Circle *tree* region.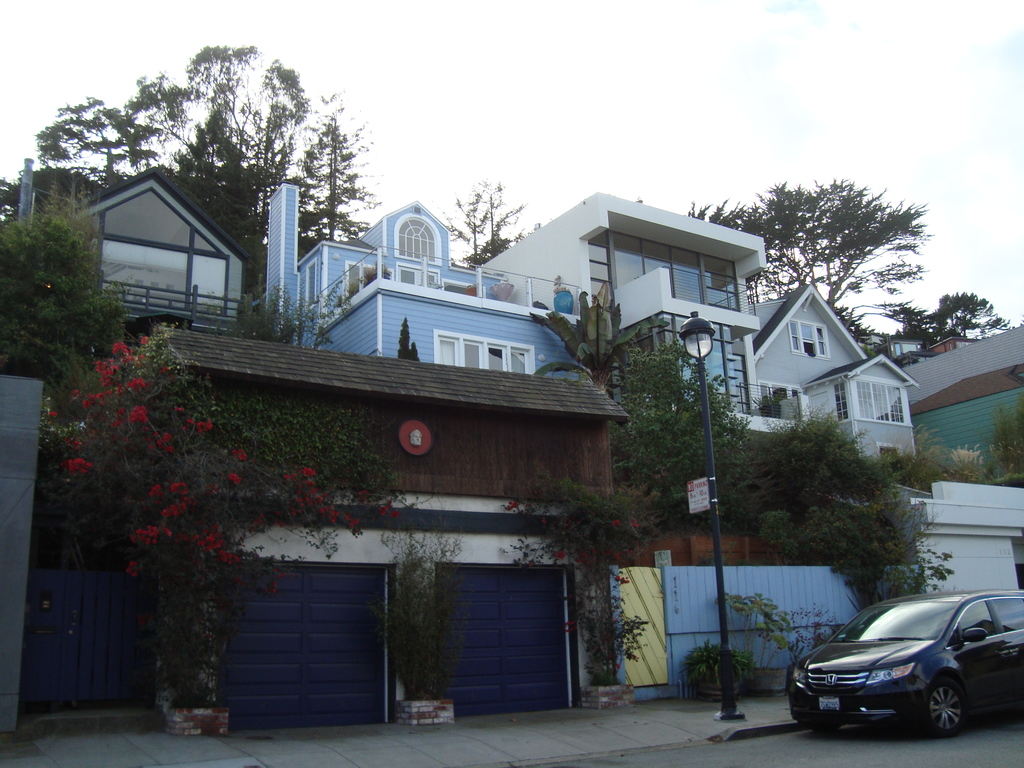
Region: rect(747, 399, 904, 519).
